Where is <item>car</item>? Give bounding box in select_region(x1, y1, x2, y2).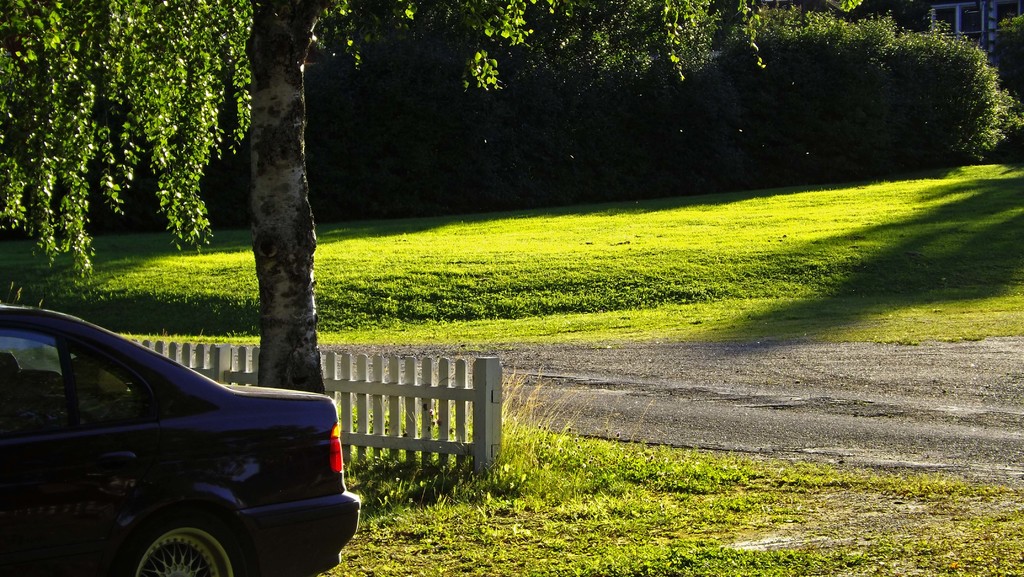
select_region(0, 300, 359, 576).
